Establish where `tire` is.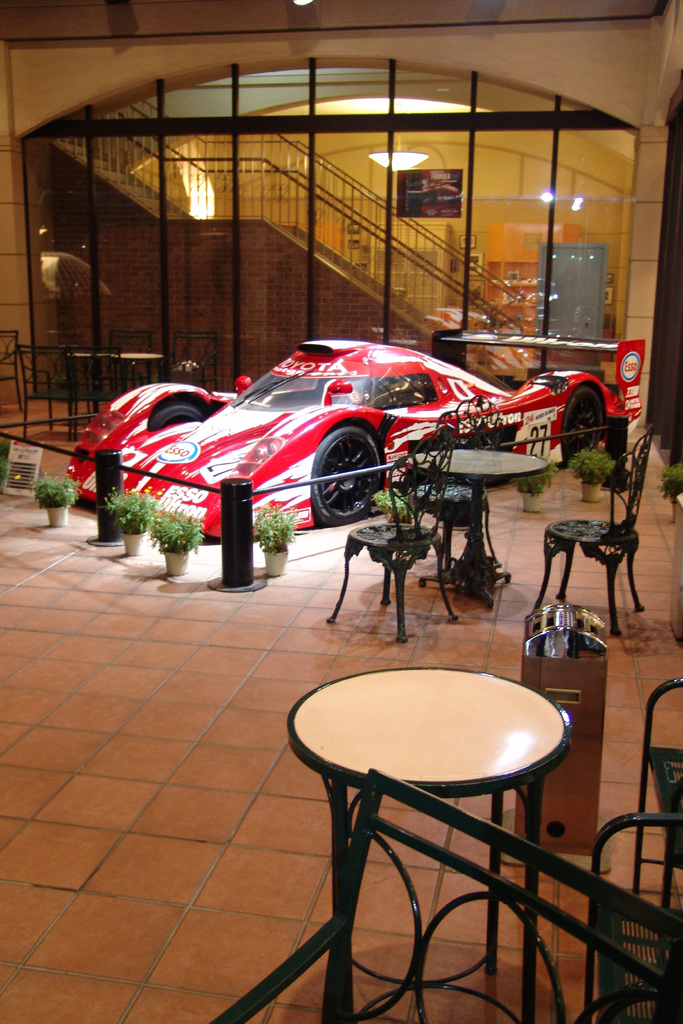
Established at [left=152, top=402, right=203, bottom=430].
